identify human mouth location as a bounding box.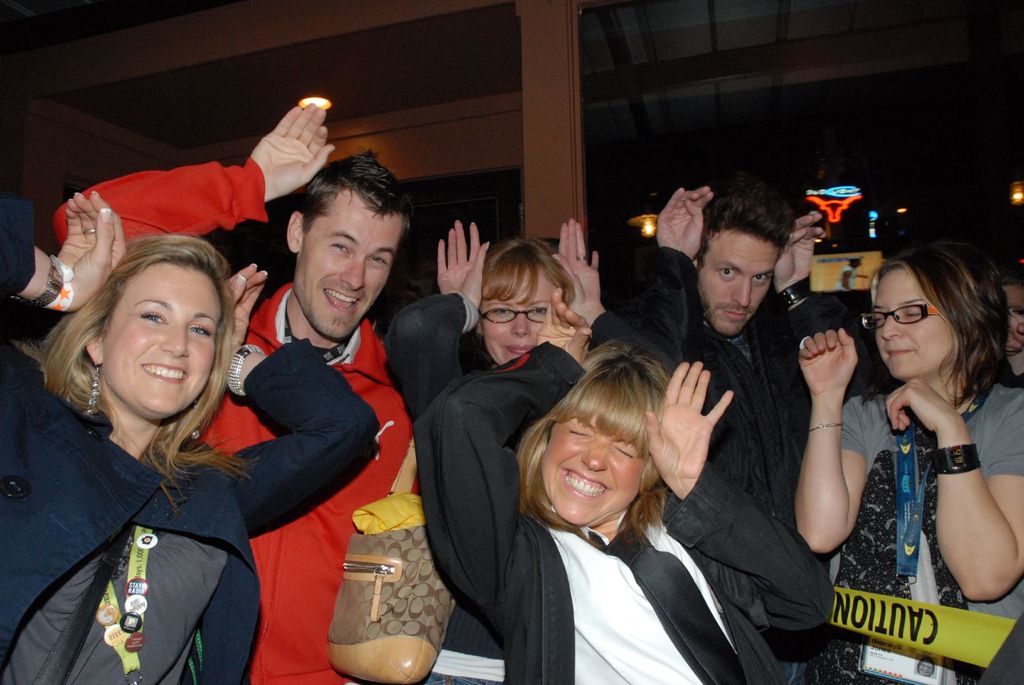
[x1=560, y1=467, x2=607, y2=501].
